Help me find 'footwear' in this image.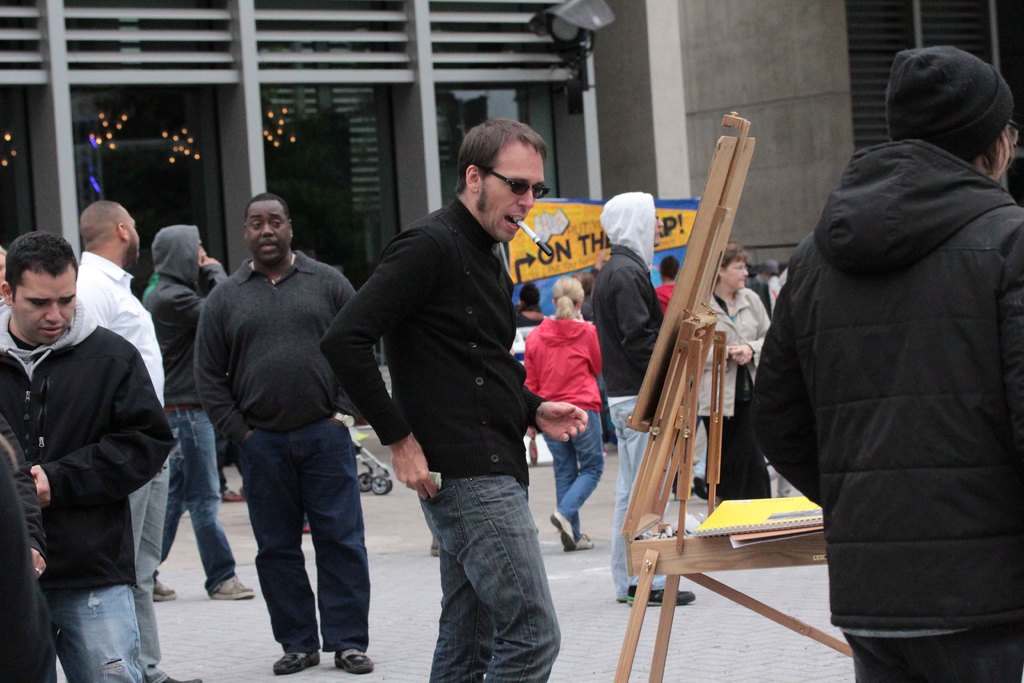
Found it: select_region(696, 471, 710, 498).
